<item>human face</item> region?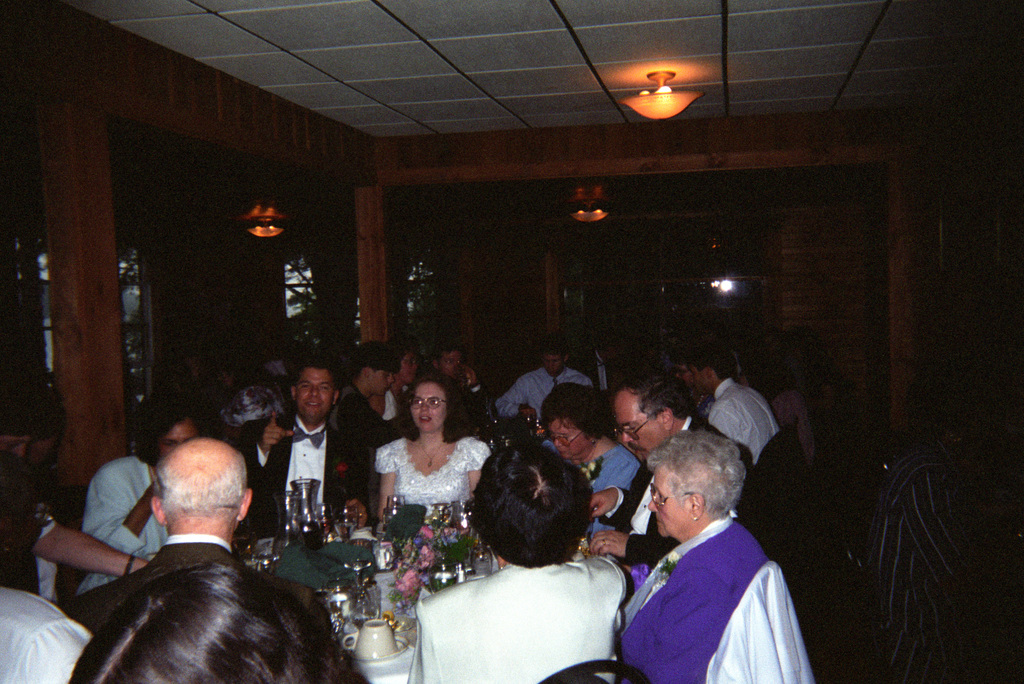
box=[673, 368, 691, 382]
